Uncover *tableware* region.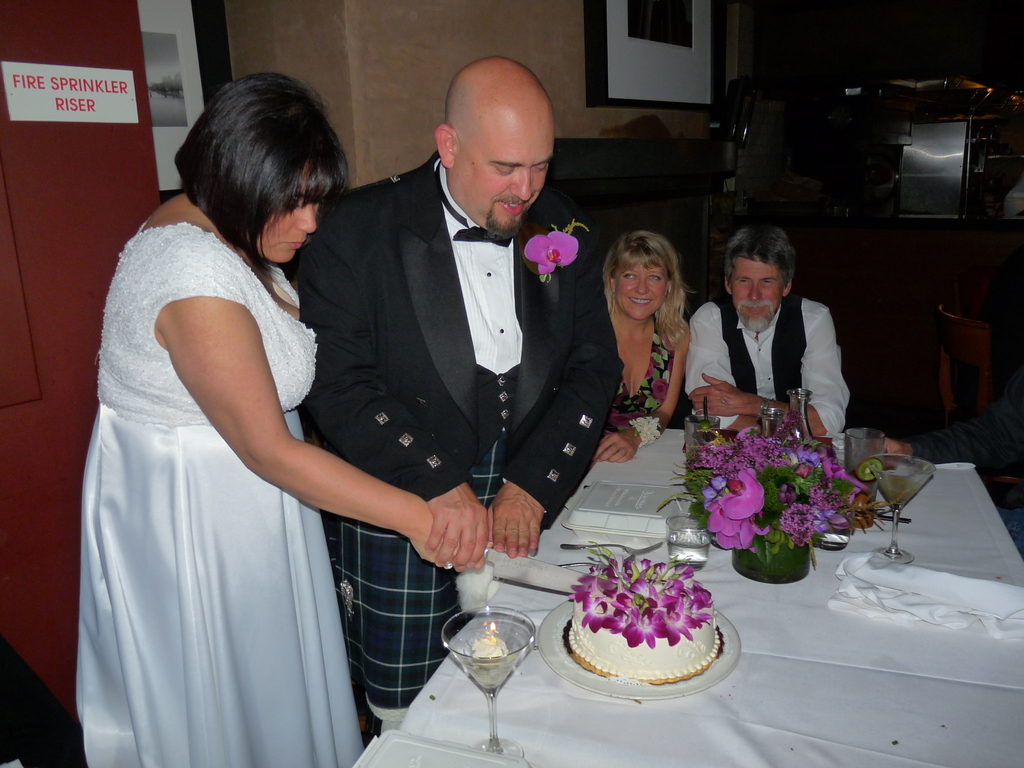
Uncovered: [left=559, top=541, right=665, bottom=556].
